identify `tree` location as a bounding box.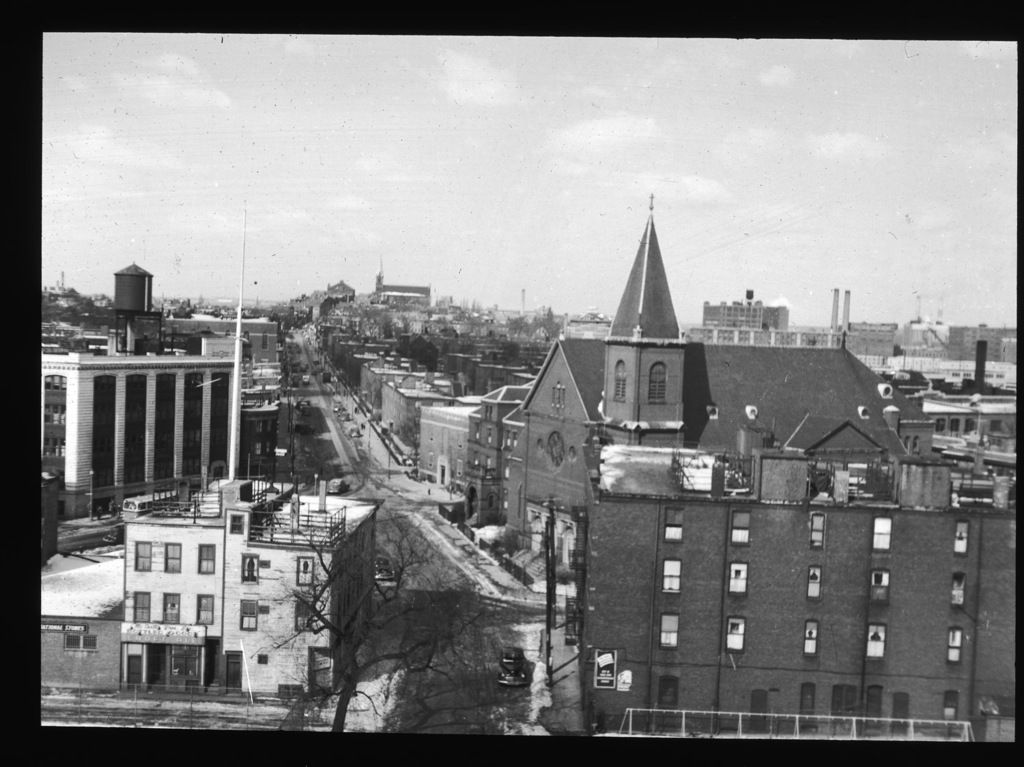
bbox=[248, 512, 507, 734].
